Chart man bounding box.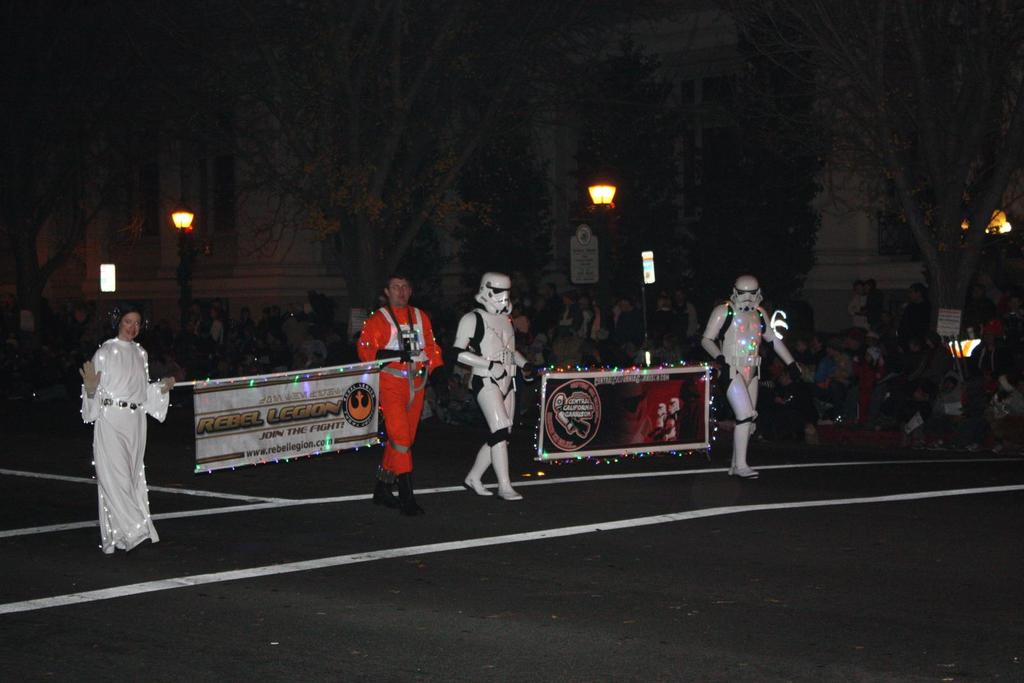
Charted: box=[354, 278, 451, 517].
